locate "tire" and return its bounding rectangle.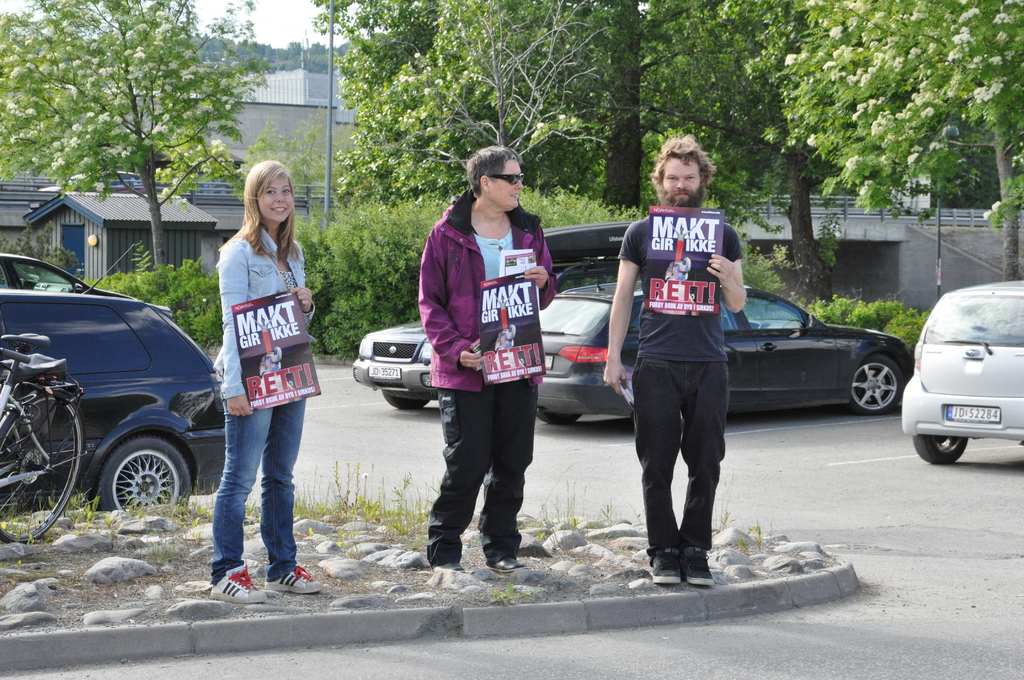
383:389:431:413.
